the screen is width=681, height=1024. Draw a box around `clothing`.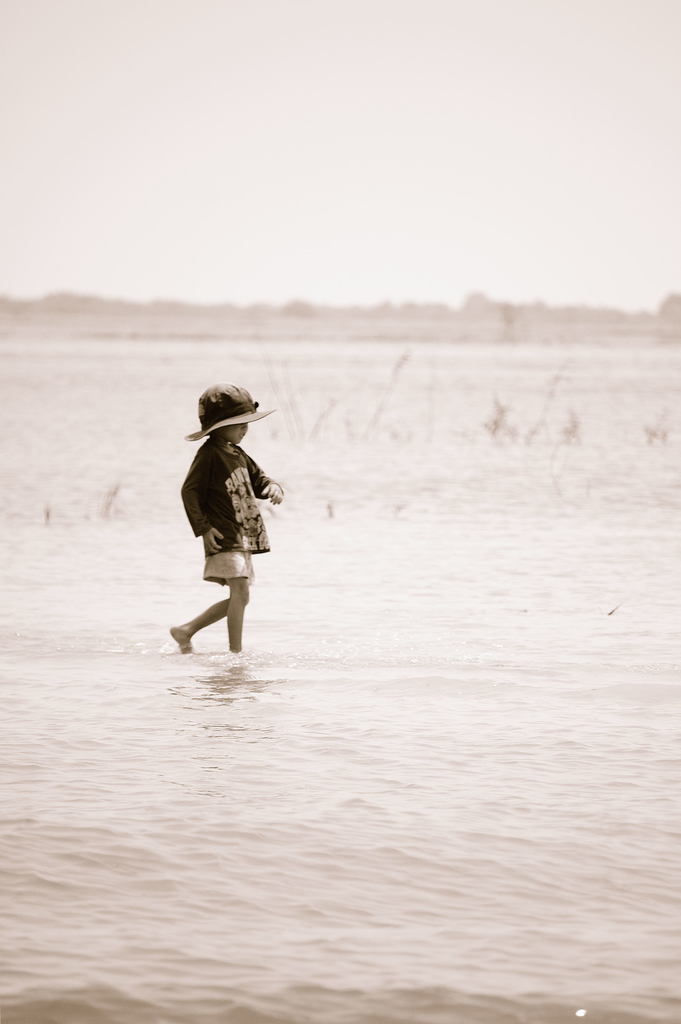
[x1=199, y1=547, x2=253, y2=586].
